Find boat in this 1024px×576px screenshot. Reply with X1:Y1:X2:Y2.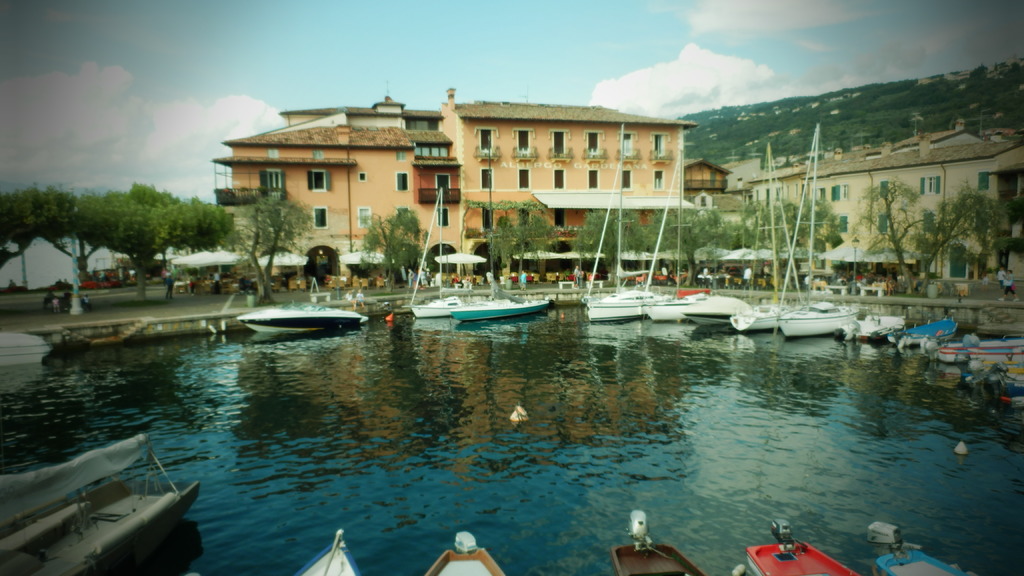
0:331:53:357.
